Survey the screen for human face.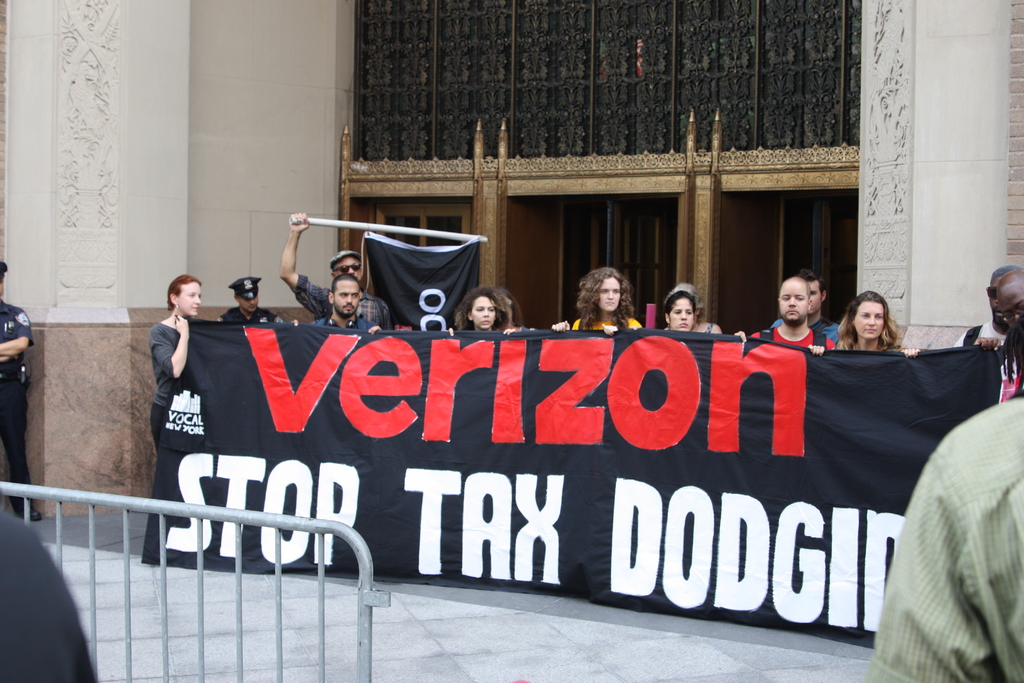
Survey found: detection(178, 283, 202, 316).
